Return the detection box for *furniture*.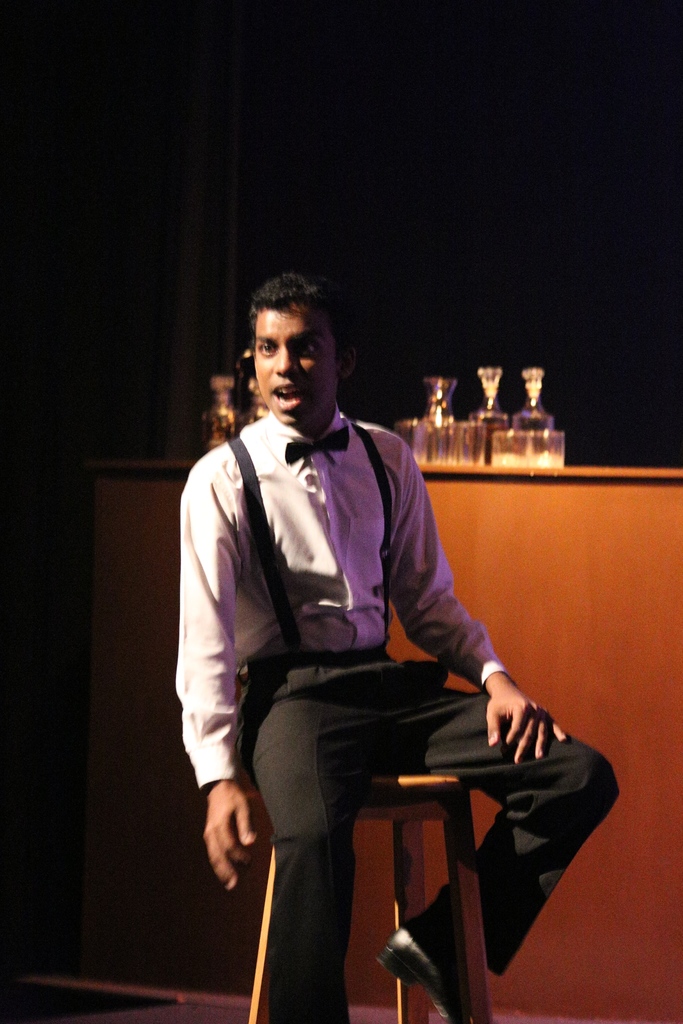
247, 765, 493, 1023.
